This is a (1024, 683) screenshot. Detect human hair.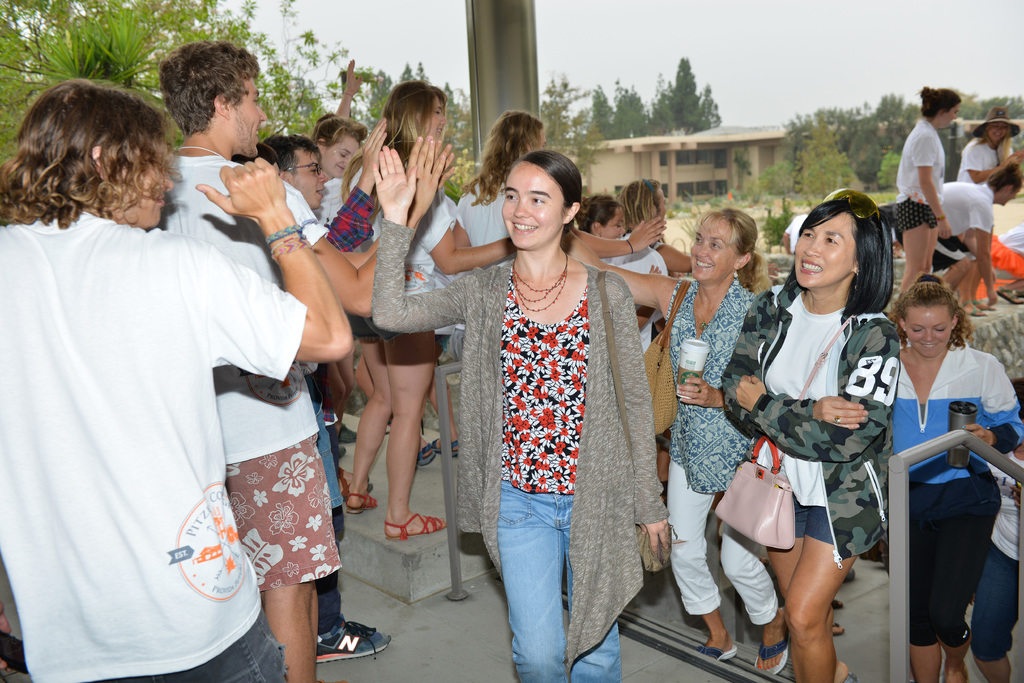
bbox(893, 271, 976, 350).
